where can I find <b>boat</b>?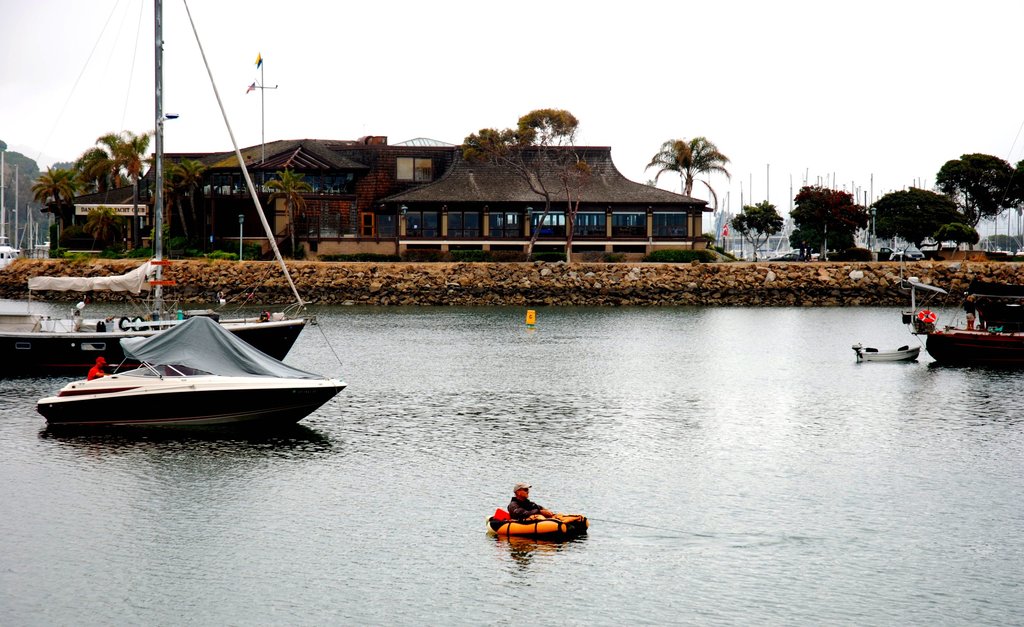
You can find it at l=855, t=345, r=925, b=366.
